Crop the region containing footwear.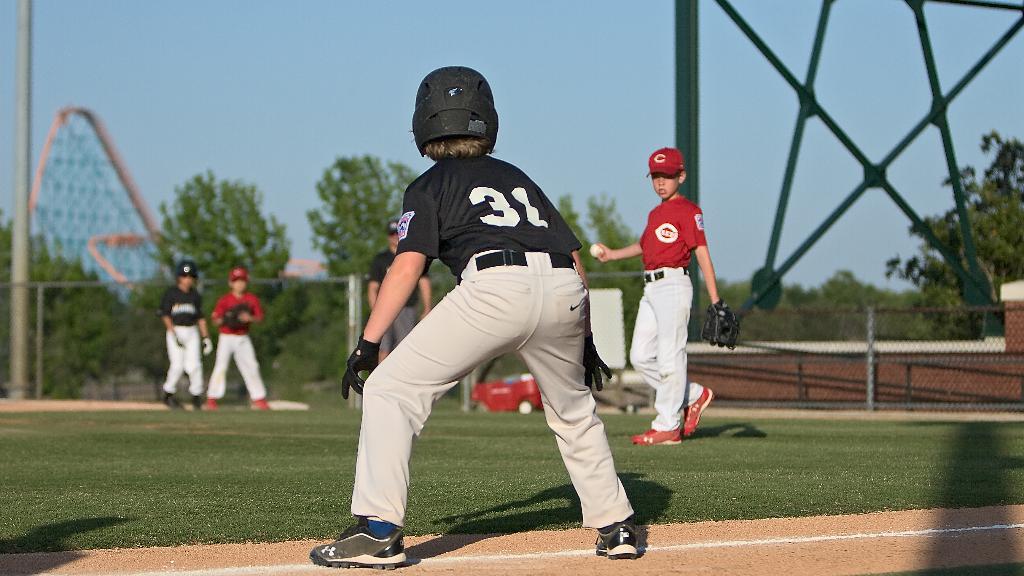
Crop region: pyautogui.locateOnScreen(318, 513, 409, 562).
